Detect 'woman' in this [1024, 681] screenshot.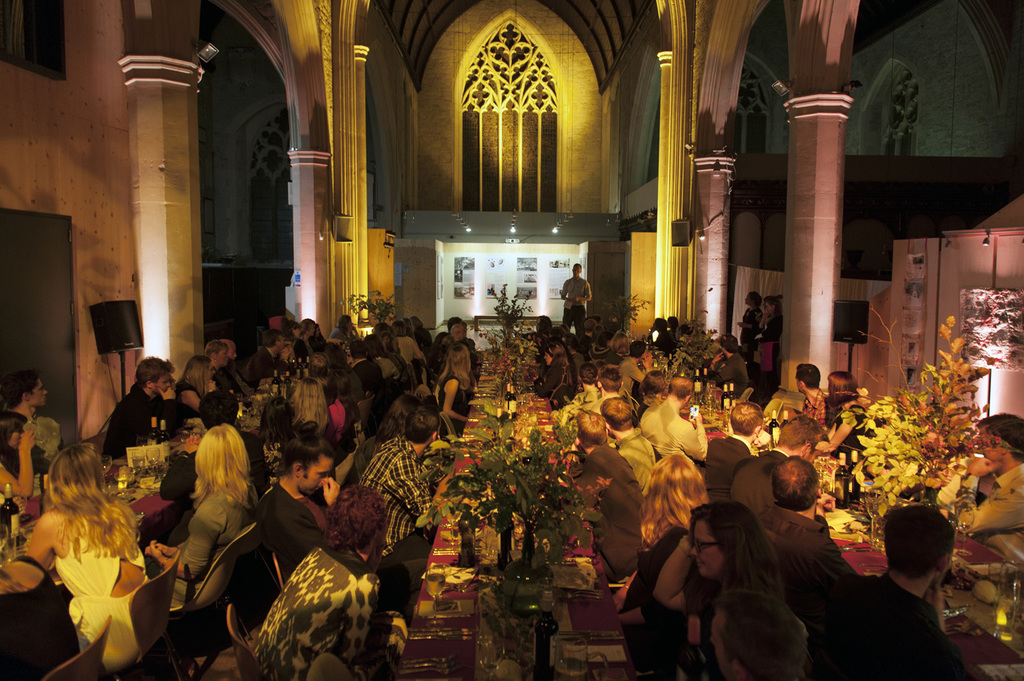
Detection: <box>525,338,575,409</box>.
